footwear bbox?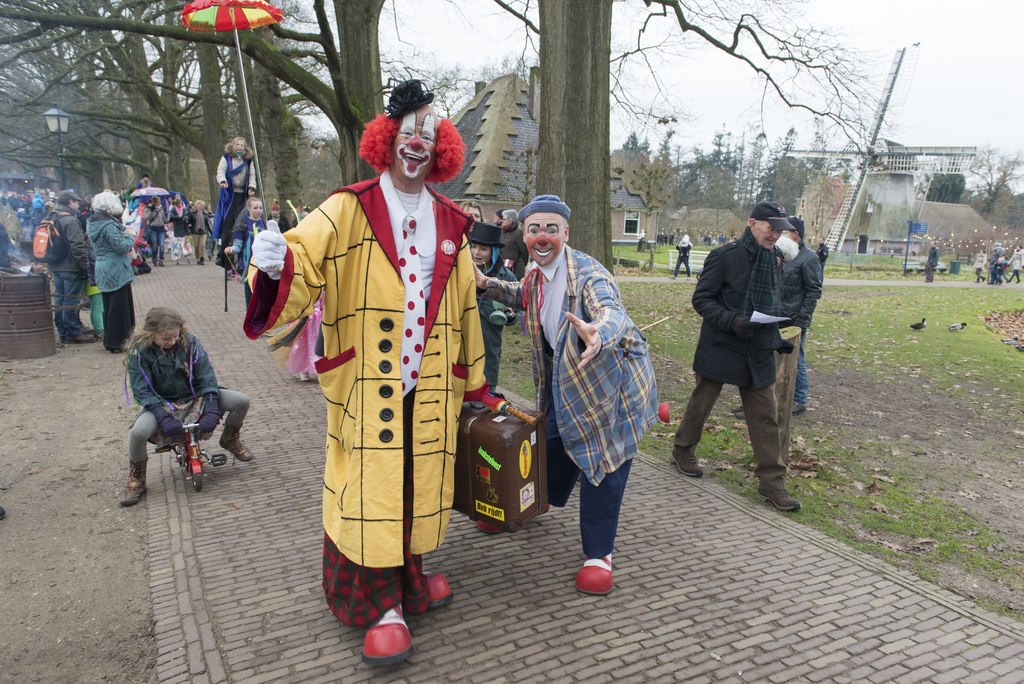
x1=668 y1=450 x2=707 y2=477
